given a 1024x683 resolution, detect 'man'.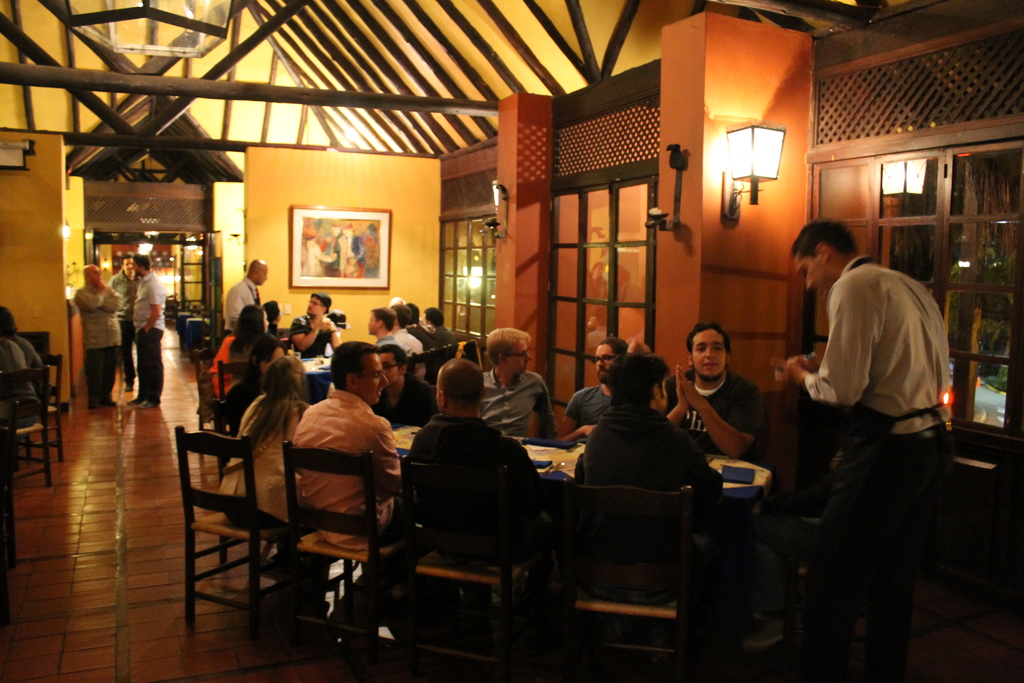
BBox(425, 304, 452, 346).
